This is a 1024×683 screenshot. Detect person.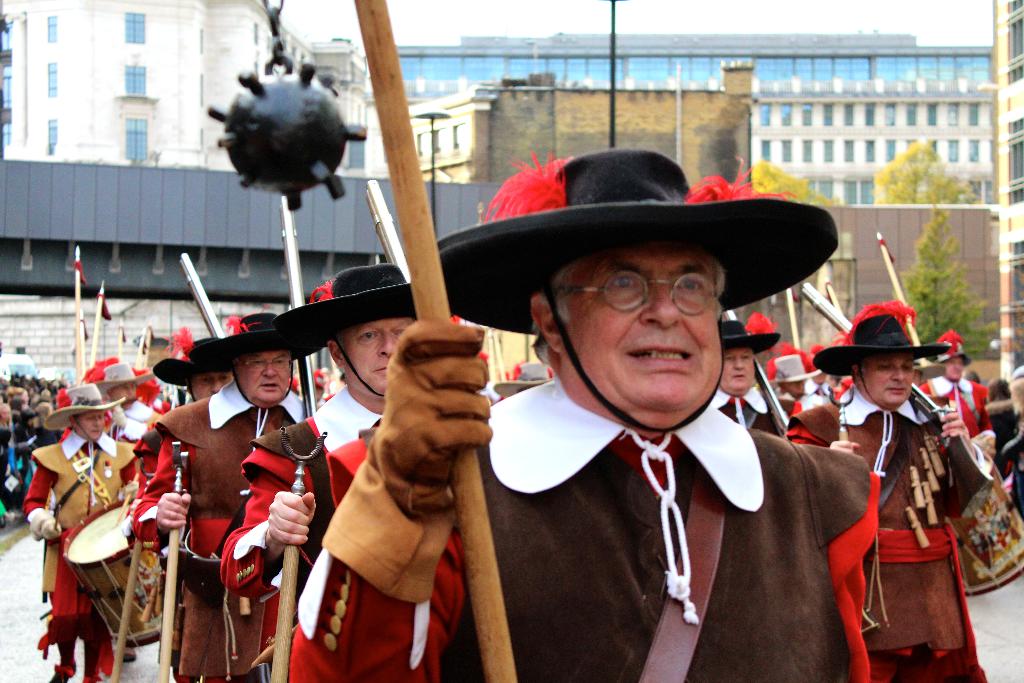
x1=128 y1=333 x2=232 y2=682.
